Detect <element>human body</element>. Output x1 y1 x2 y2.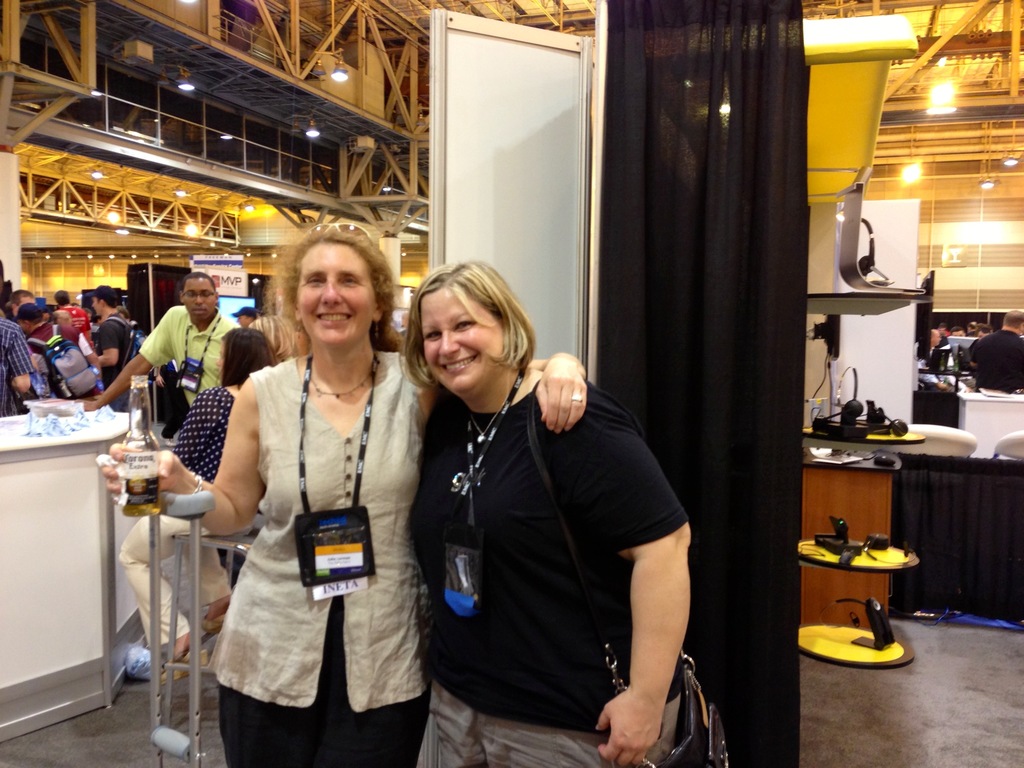
77 269 243 419.
